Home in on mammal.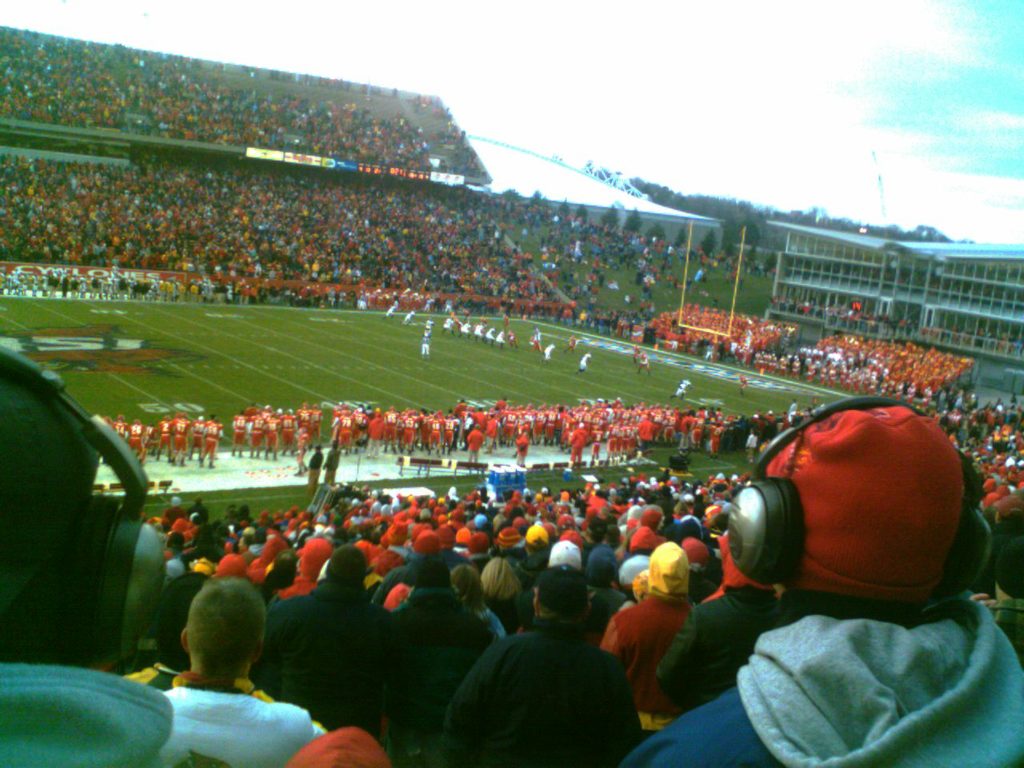
Homed in at <bbox>530, 329, 539, 346</bbox>.
